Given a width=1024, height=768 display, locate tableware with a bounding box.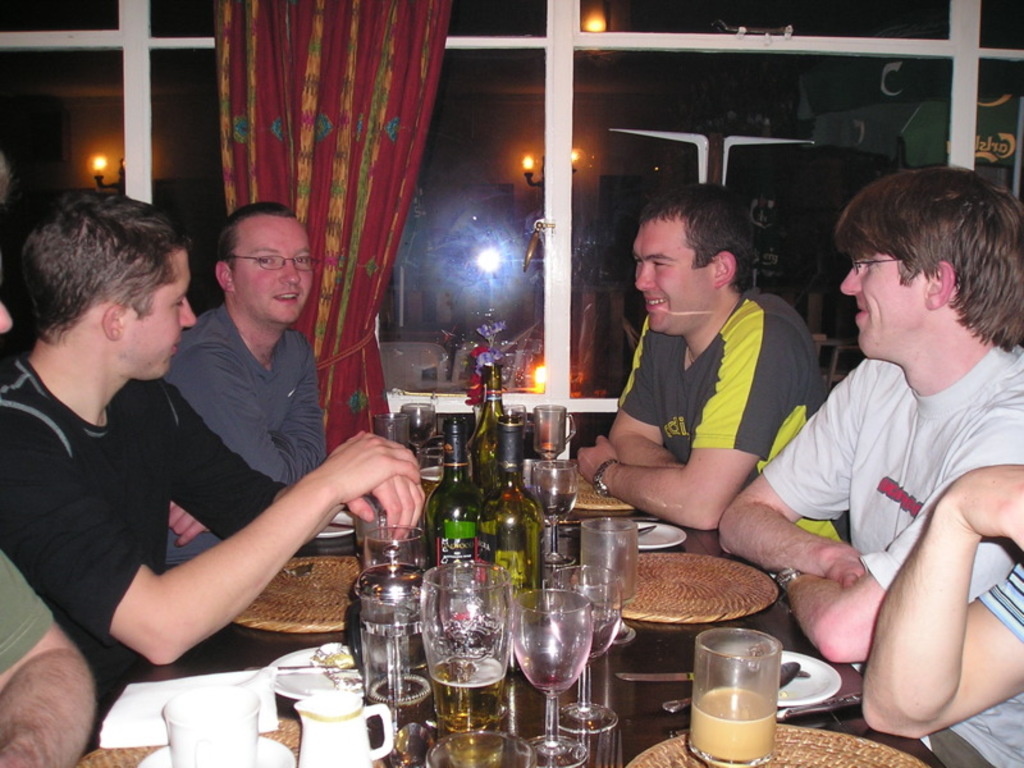
Located: box(291, 695, 394, 767).
